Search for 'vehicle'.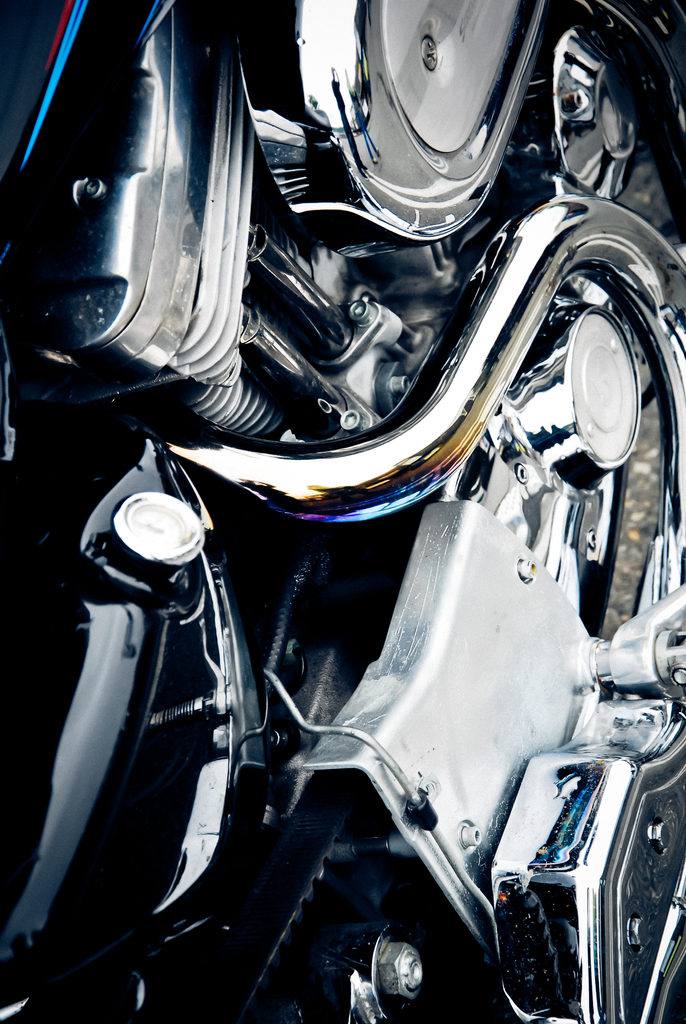
Found at box=[39, 0, 685, 1023].
